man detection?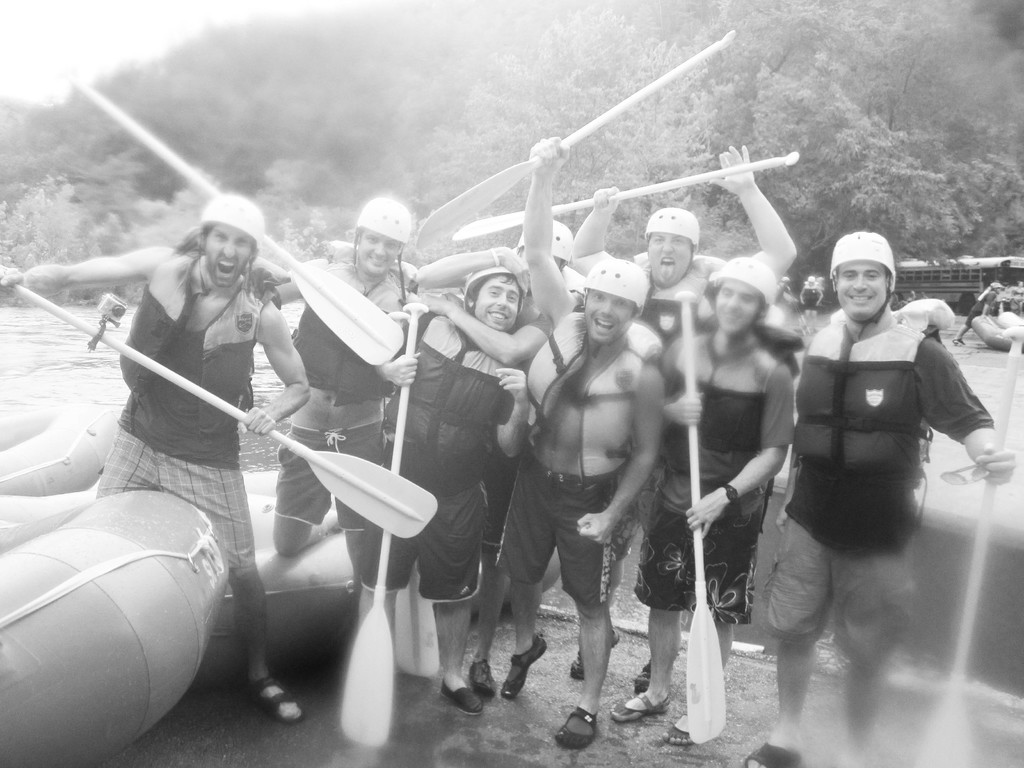
x1=485, y1=138, x2=668, y2=749
